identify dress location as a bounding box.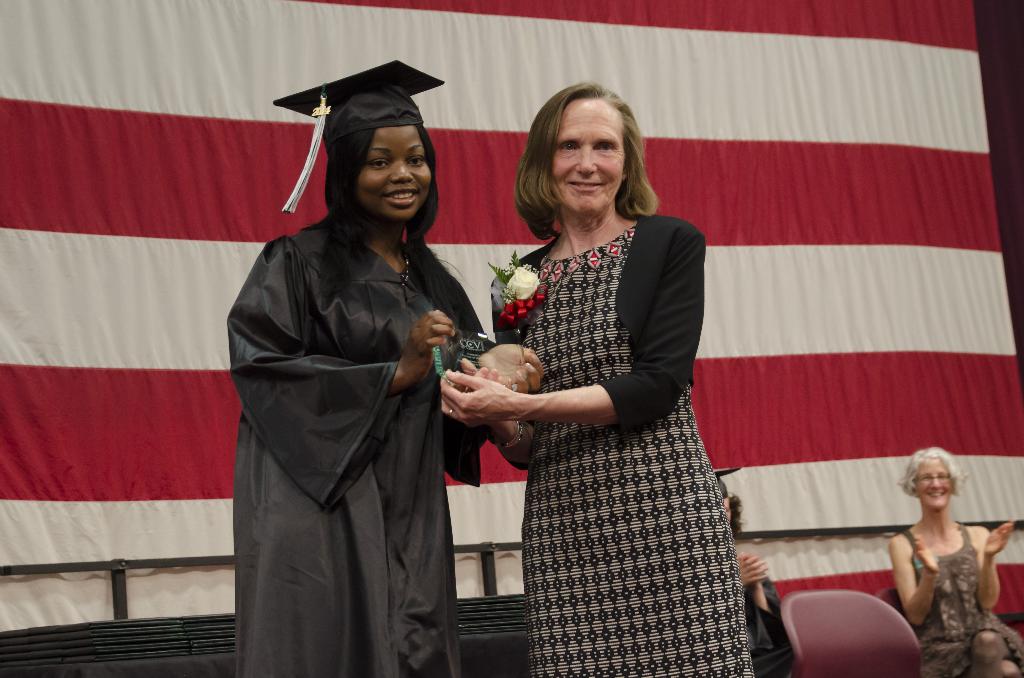
[x1=900, y1=521, x2=1023, y2=677].
